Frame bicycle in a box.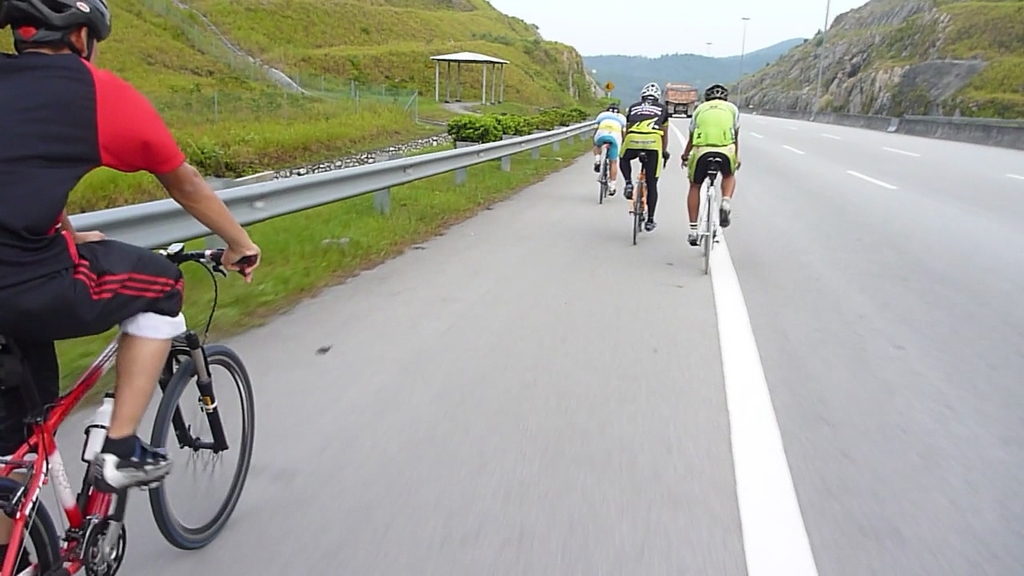
[left=624, top=143, right=666, bottom=245].
